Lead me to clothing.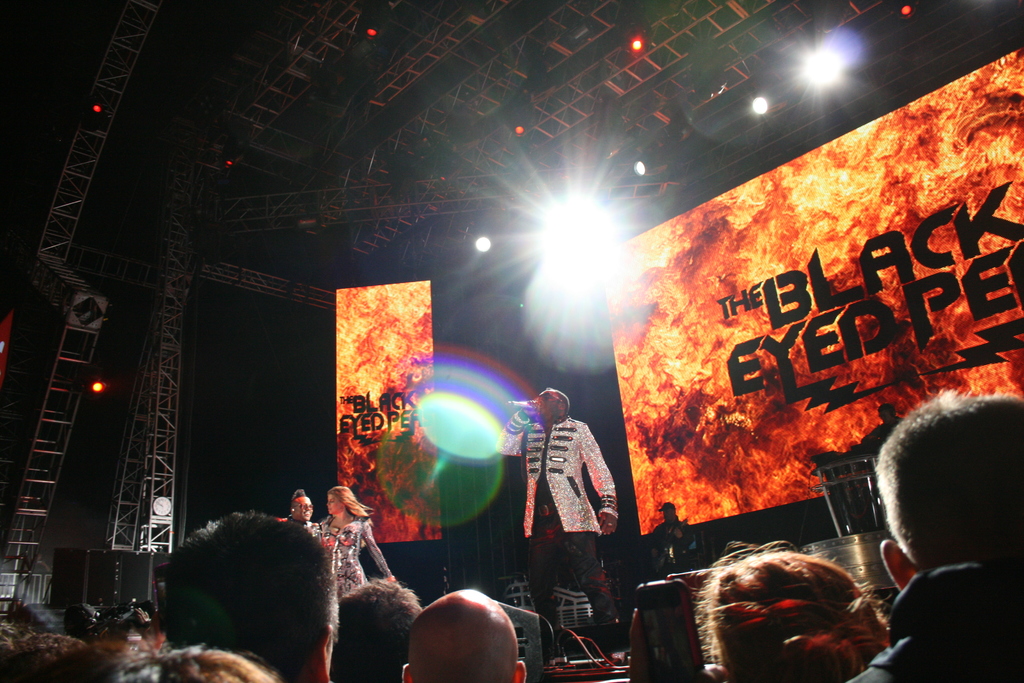
Lead to {"left": 318, "top": 519, "right": 390, "bottom": 589}.
